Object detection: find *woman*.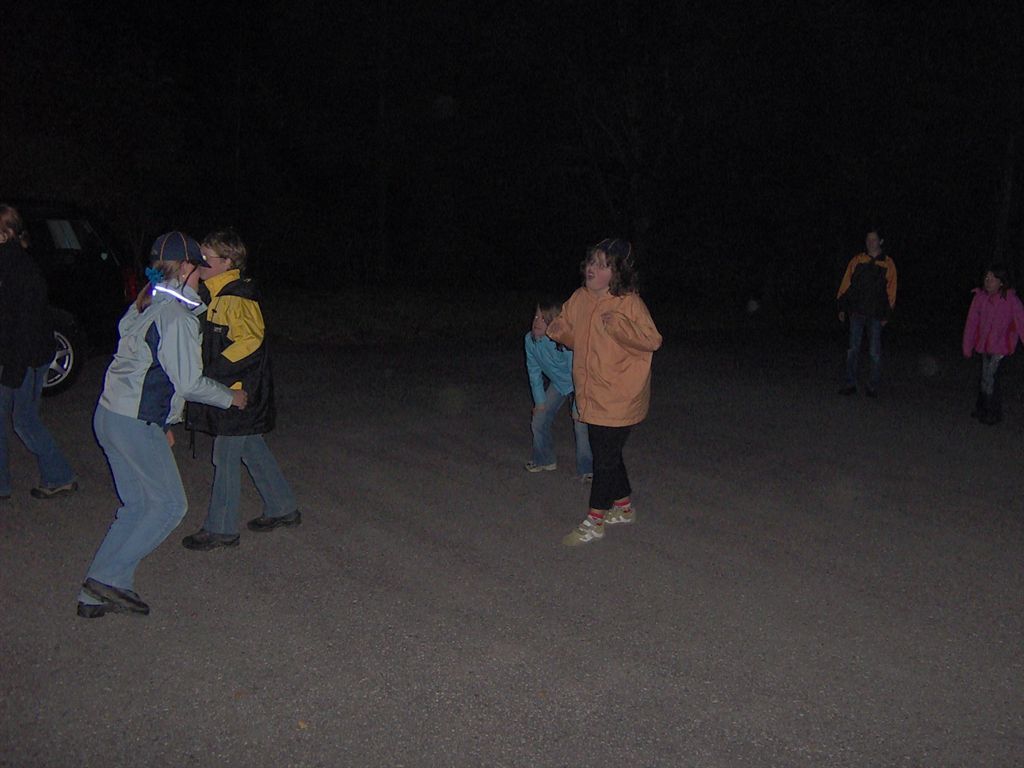
BBox(836, 226, 905, 395).
